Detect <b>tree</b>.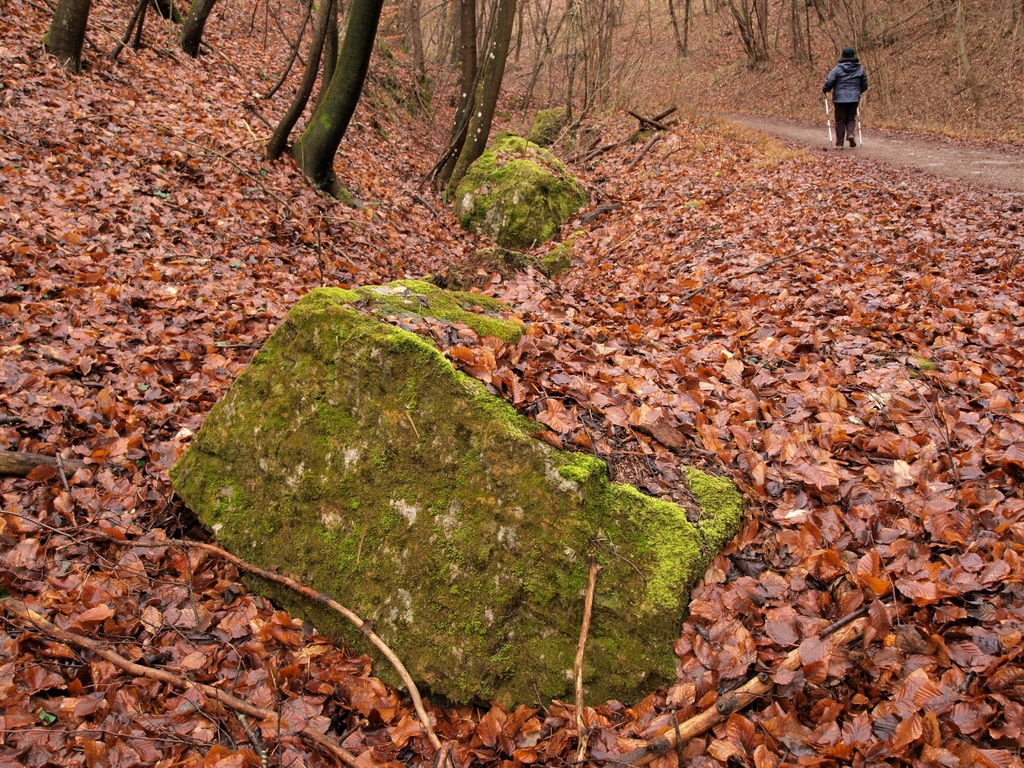
Detected at 786/0/833/71.
